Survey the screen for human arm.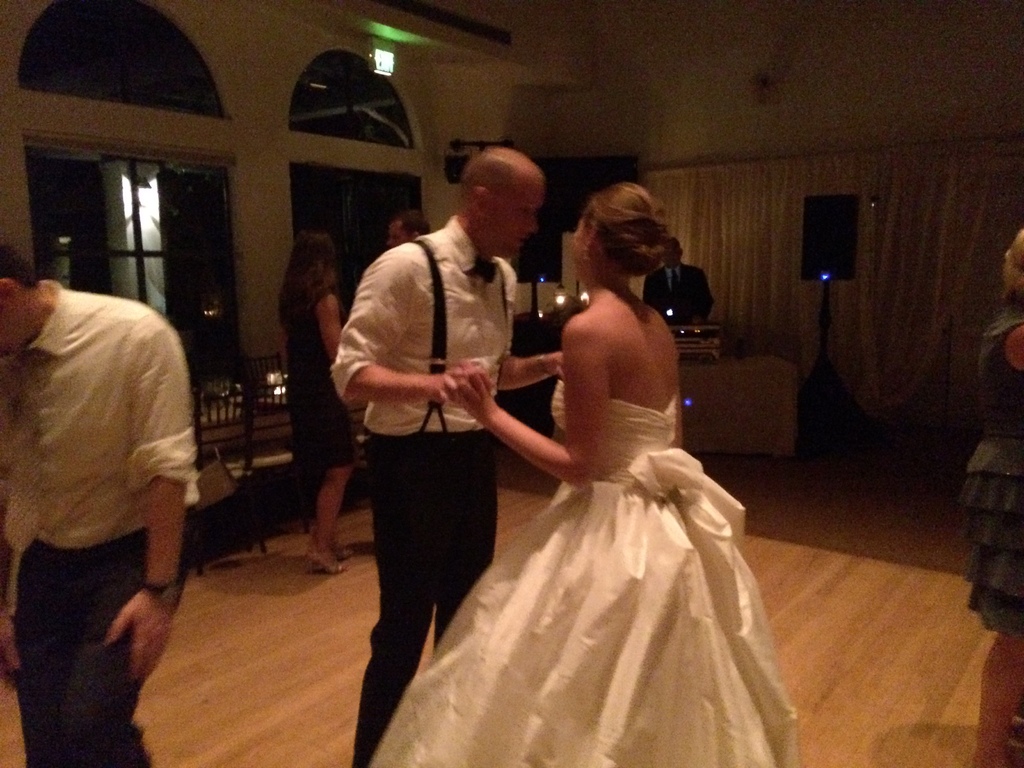
Survey found: BBox(327, 246, 476, 408).
